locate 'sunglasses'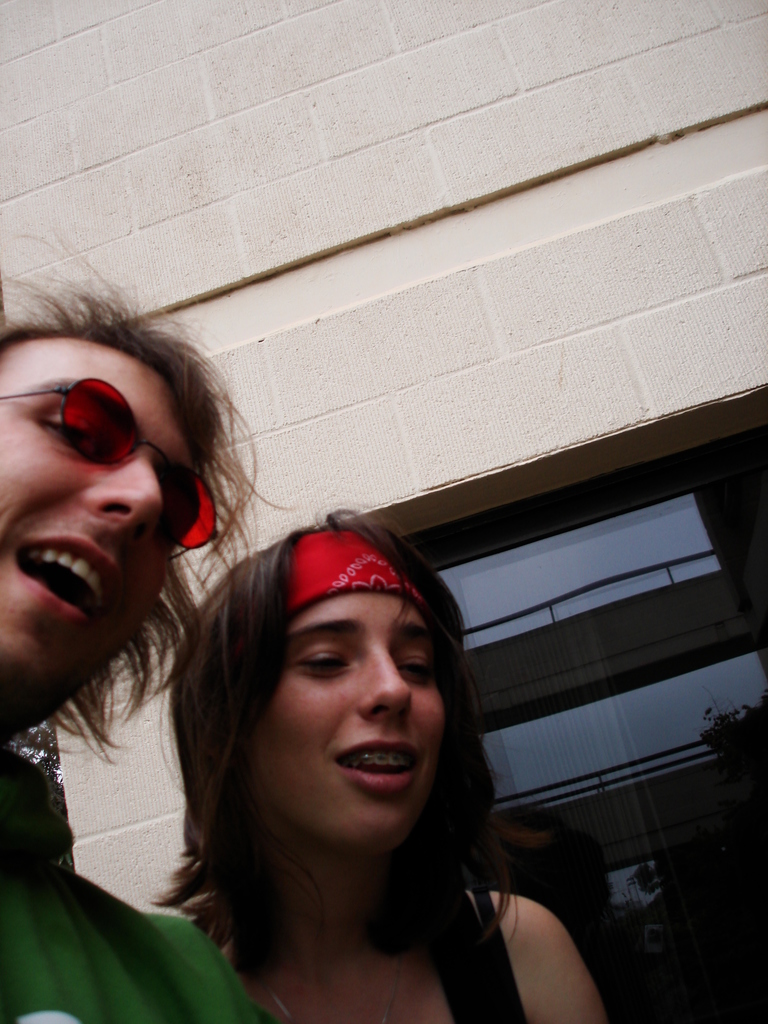
detection(0, 377, 213, 572)
